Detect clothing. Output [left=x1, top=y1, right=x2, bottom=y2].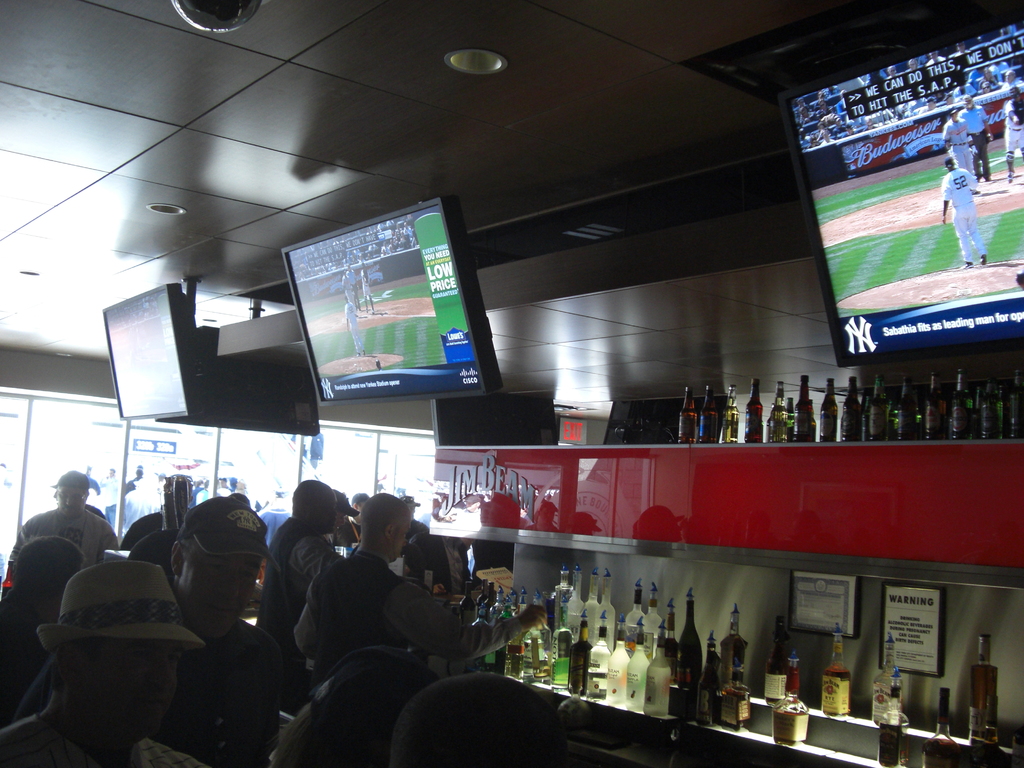
[left=336, top=519, right=361, bottom=550].
